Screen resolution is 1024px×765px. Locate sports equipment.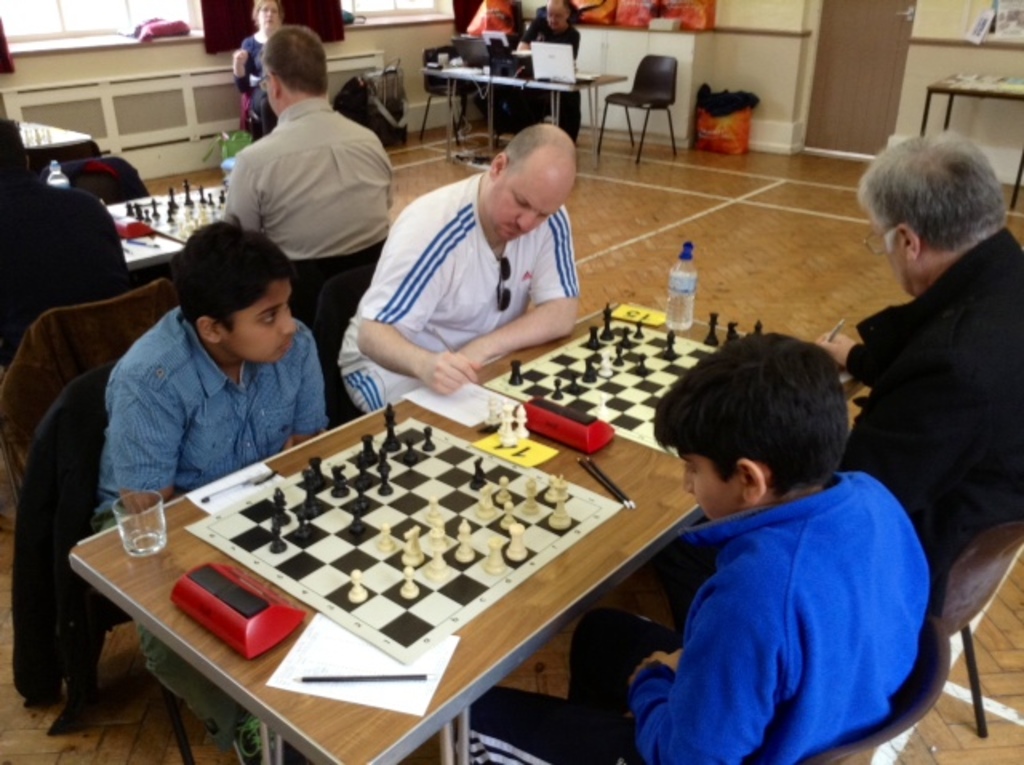
478, 299, 760, 464.
